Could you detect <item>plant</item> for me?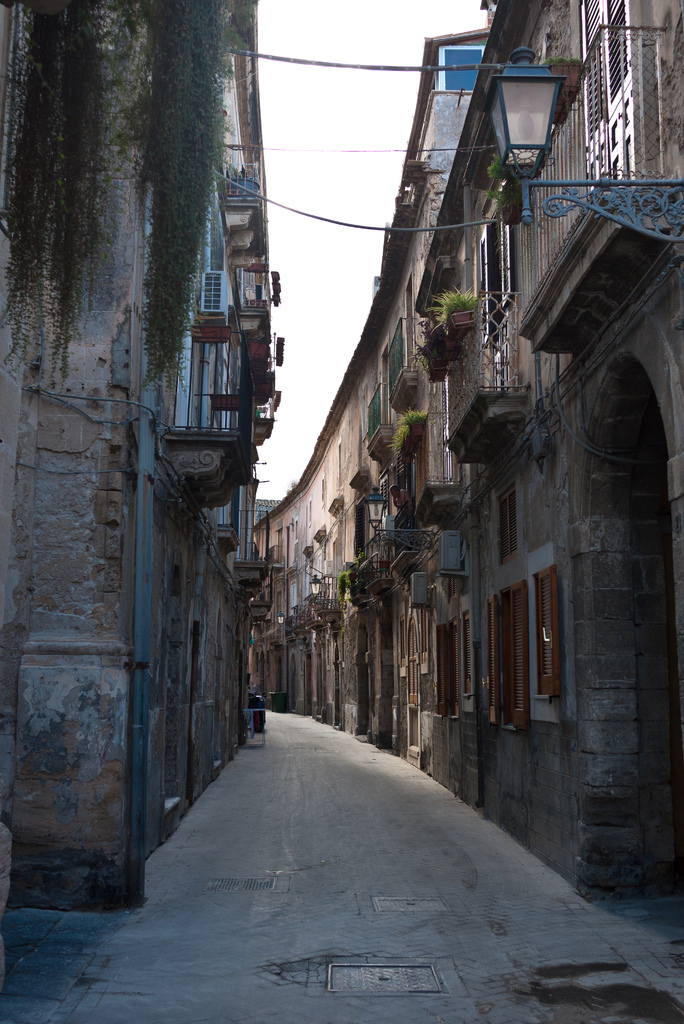
Detection result: <box>431,290,480,323</box>.
